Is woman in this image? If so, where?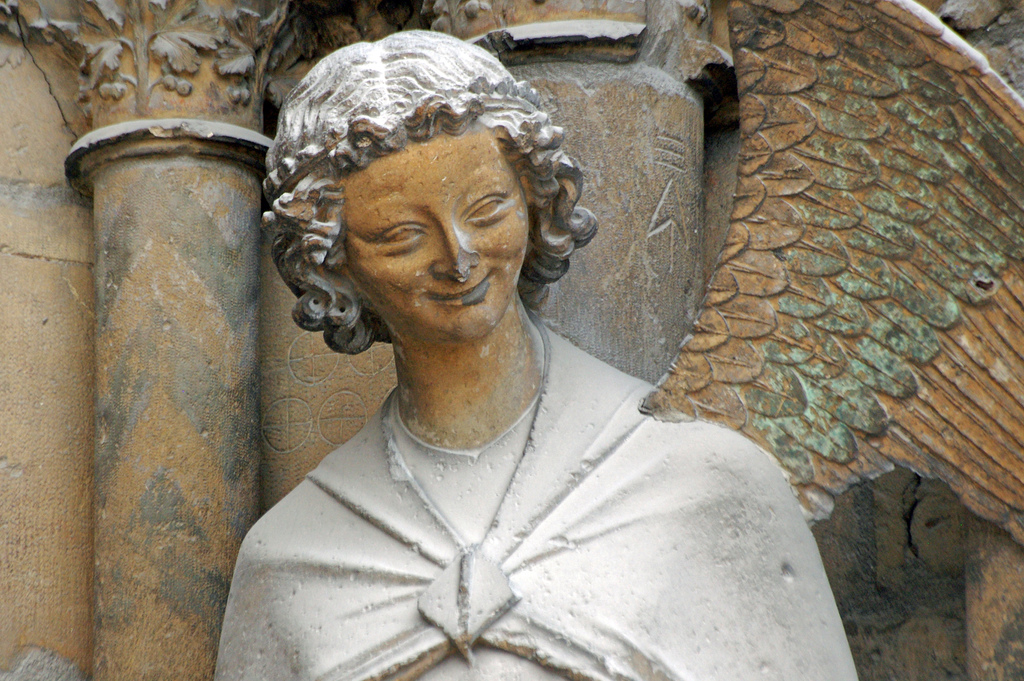
Yes, at [x1=173, y1=14, x2=848, y2=655].
